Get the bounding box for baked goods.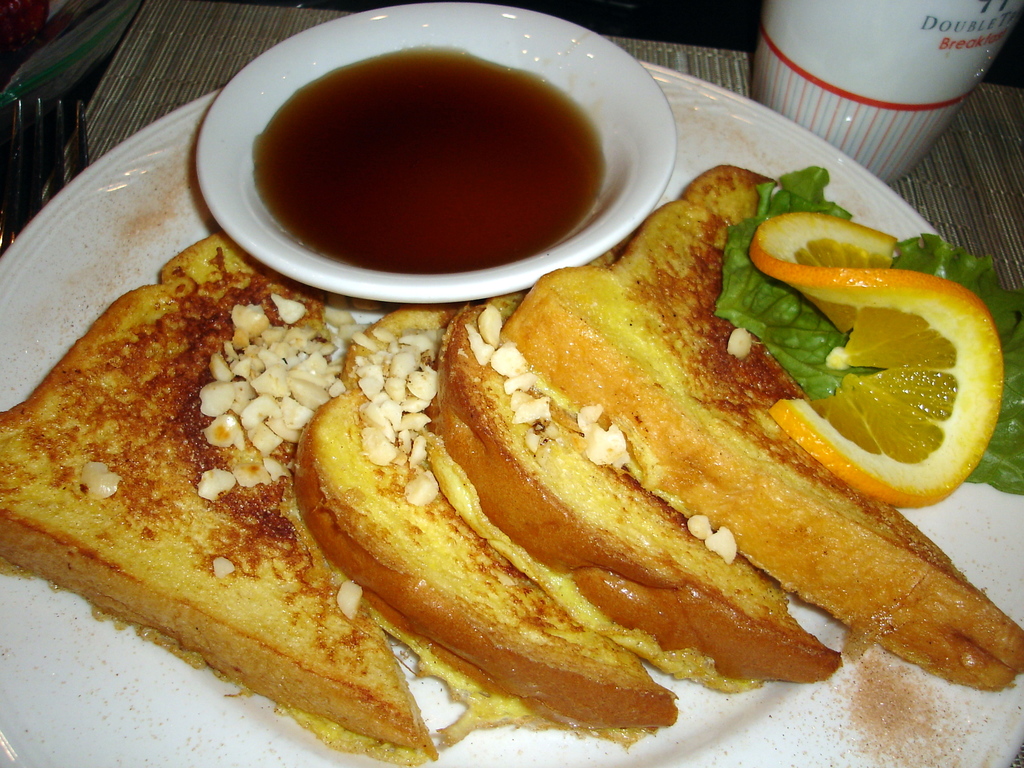
[left=424, top=220, right=849, bottom=696].
